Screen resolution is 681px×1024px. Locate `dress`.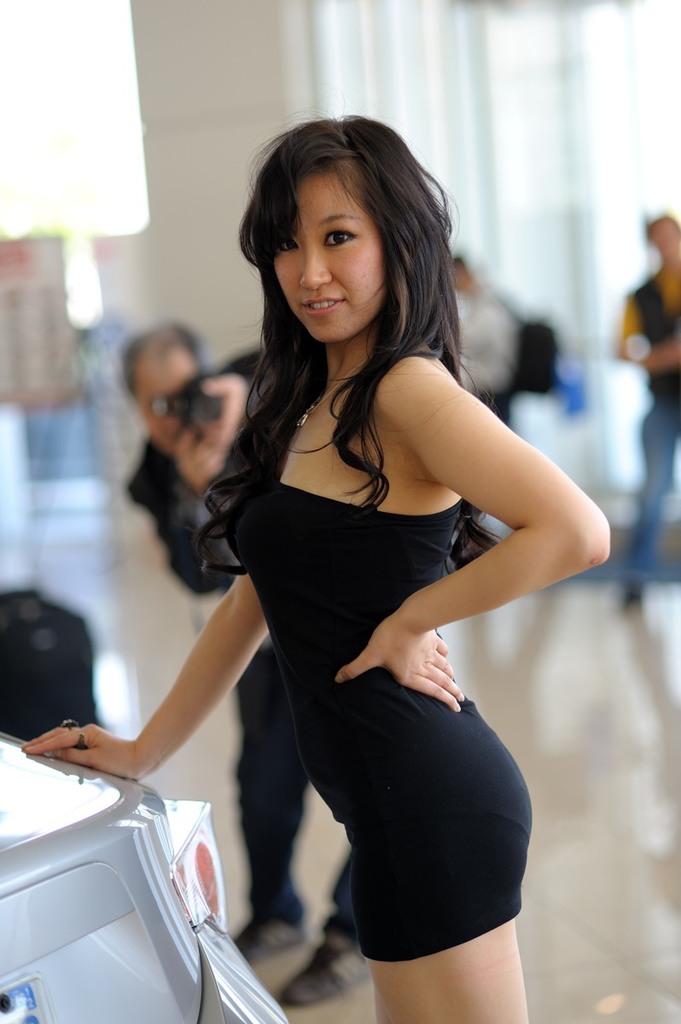
(222,485,538,965).
